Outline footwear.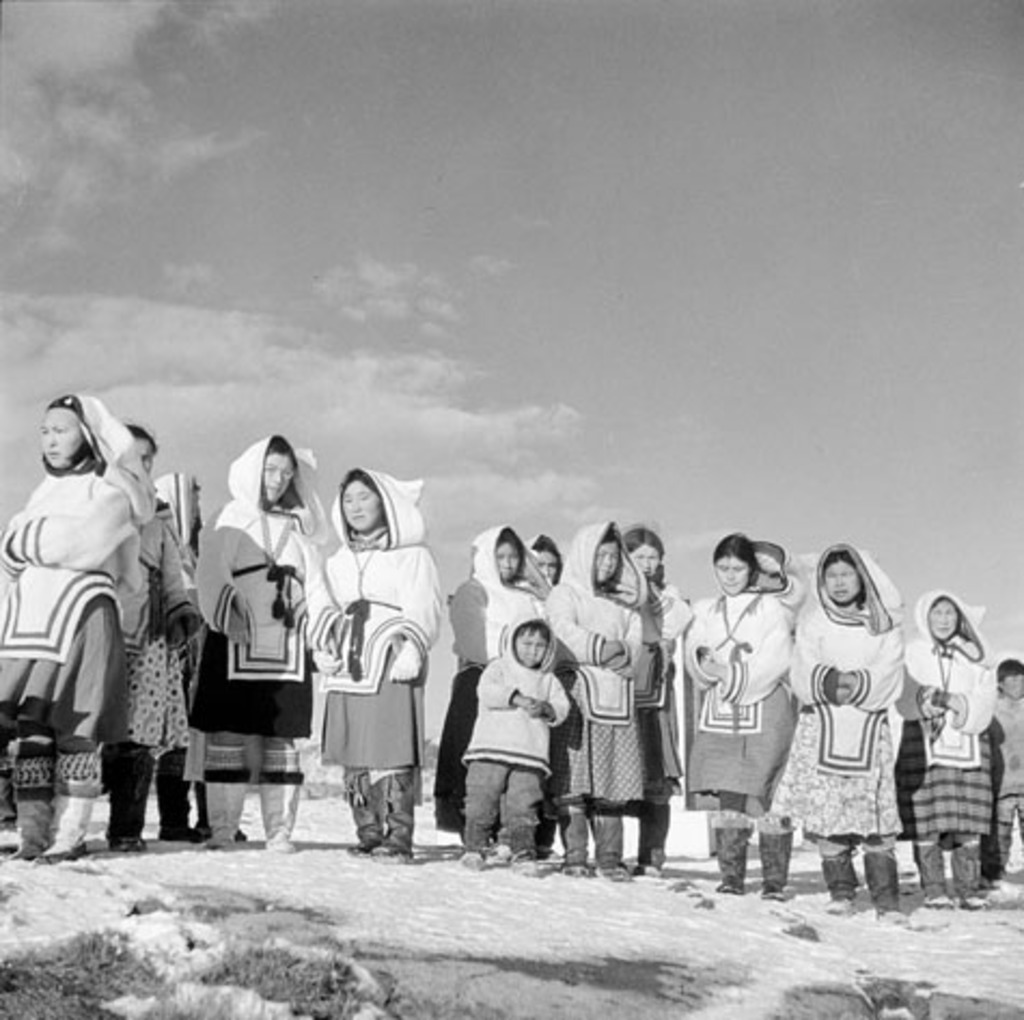
Outline: box(457, 850, 481, 873).
